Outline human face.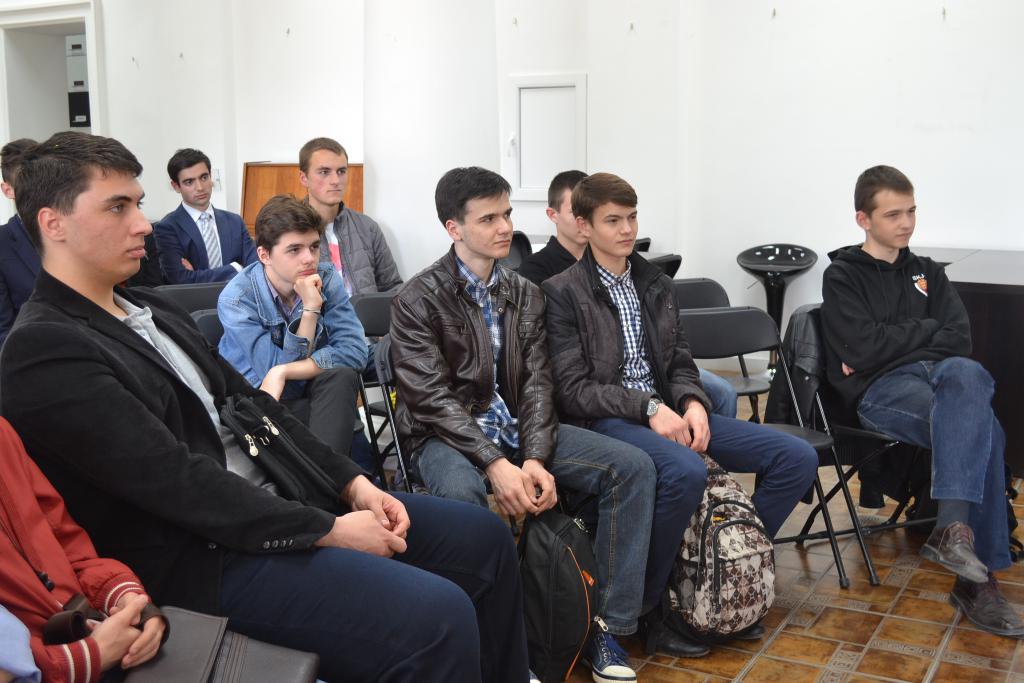
Outline: {"x1": 559, "y1": 193, "x2": 589, "y2": 243}.
